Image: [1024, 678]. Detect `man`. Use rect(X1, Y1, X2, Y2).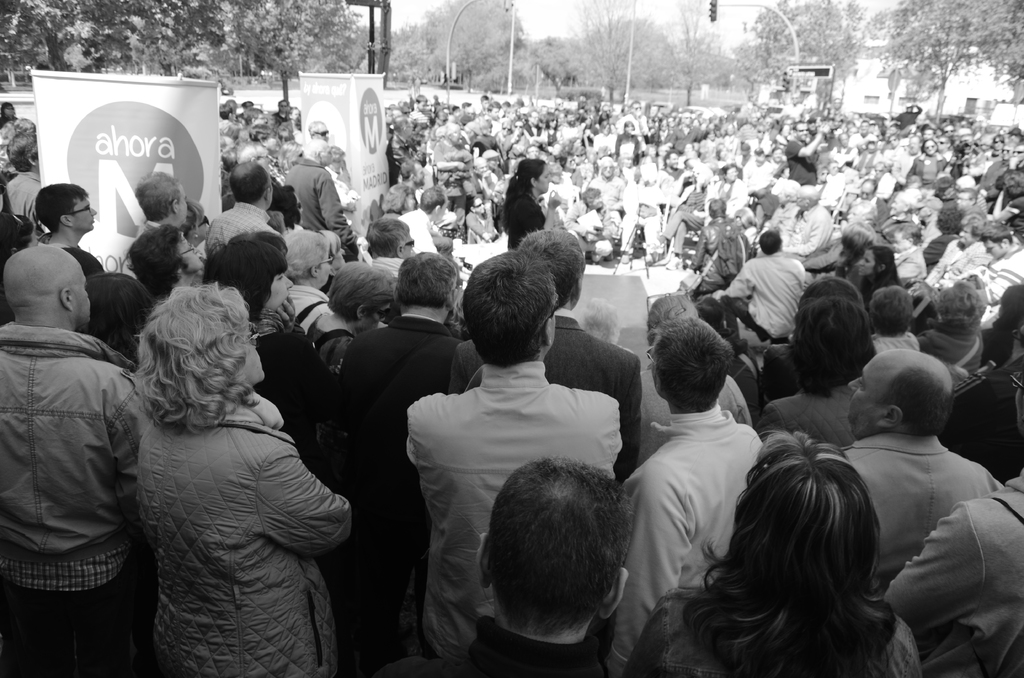
rect(0, 252, 154, 677).
